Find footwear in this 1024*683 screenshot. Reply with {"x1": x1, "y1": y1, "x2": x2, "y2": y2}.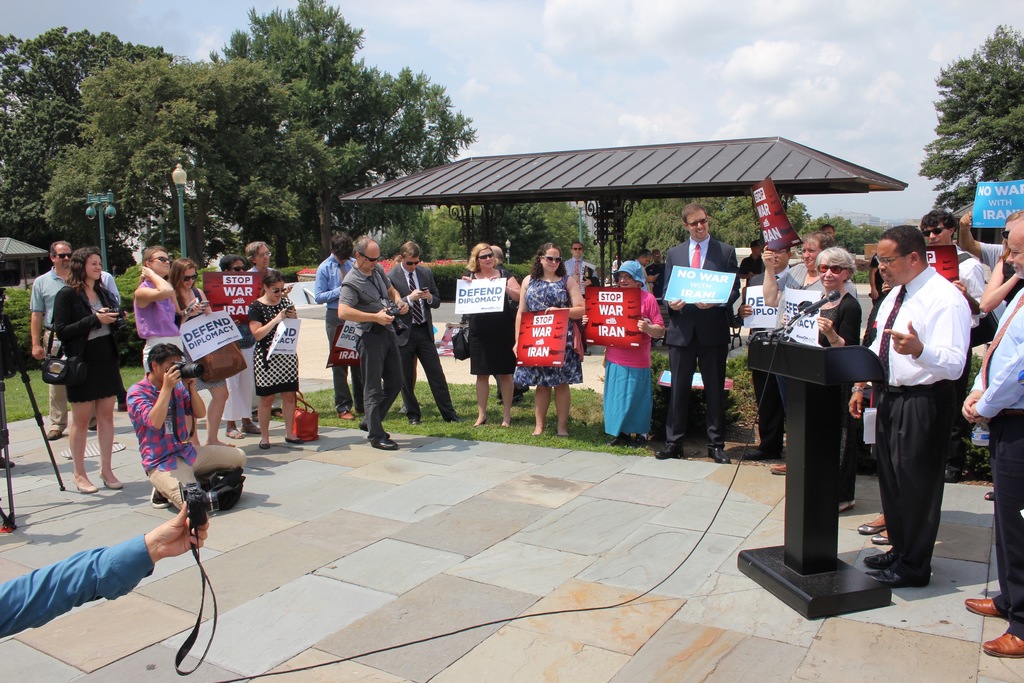
{"x1": 653, "y1": 443, "x2": 684, "y2": 463}.
